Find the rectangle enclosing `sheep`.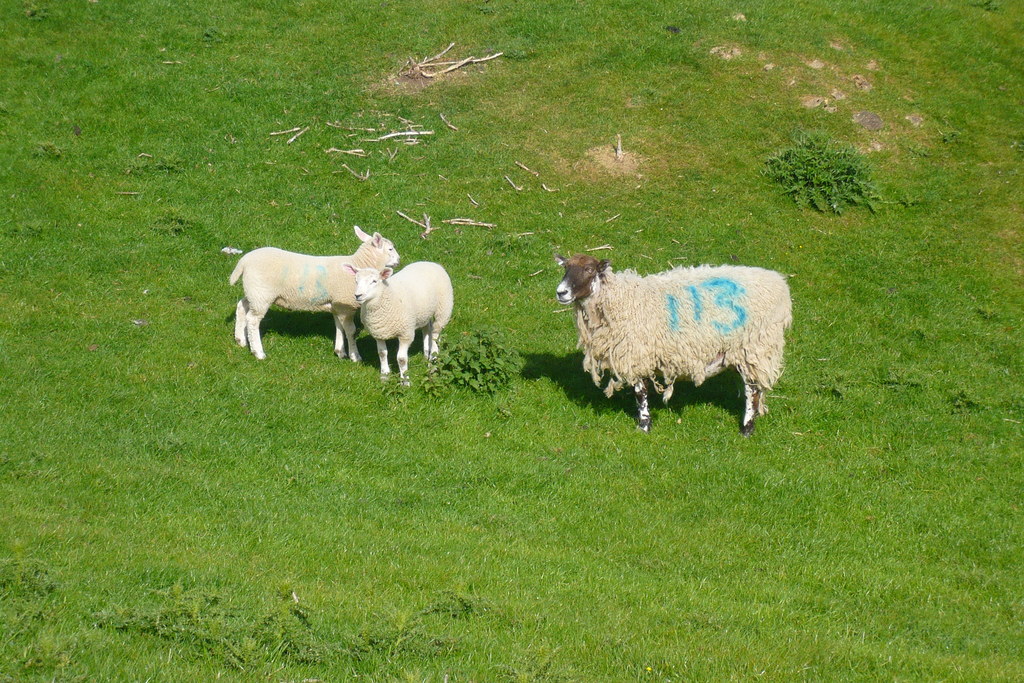
BBox(228, 224, 399, 363).
